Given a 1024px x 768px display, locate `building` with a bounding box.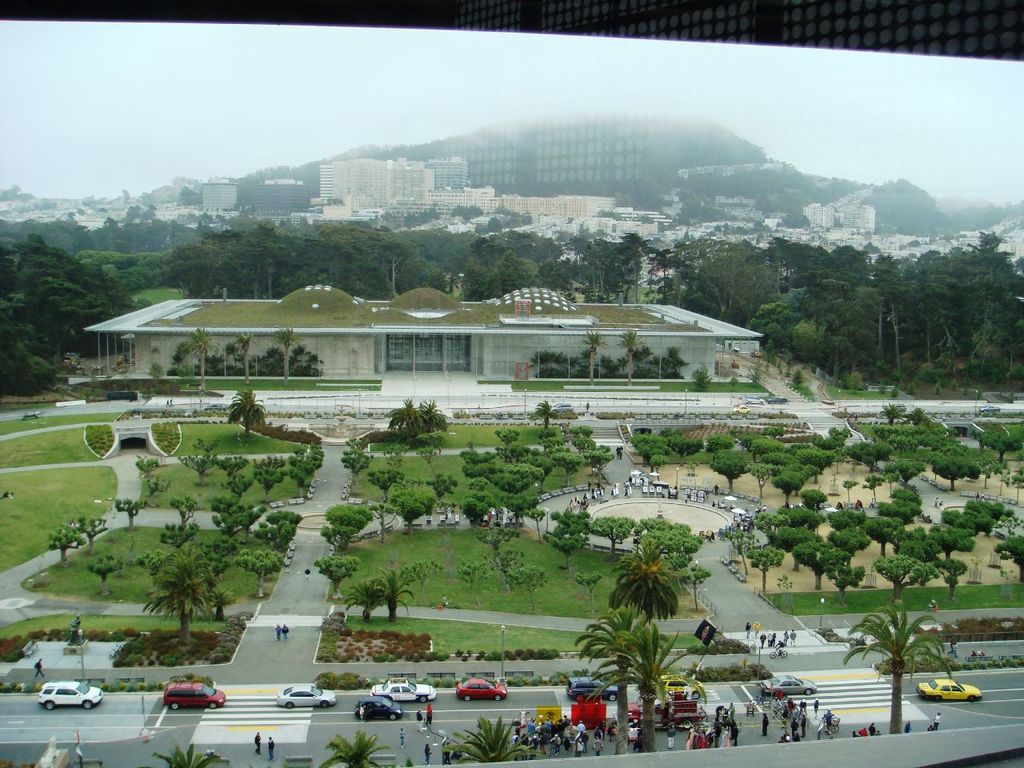
Located: x1=82, y1=284, x2=762, y2=390.
